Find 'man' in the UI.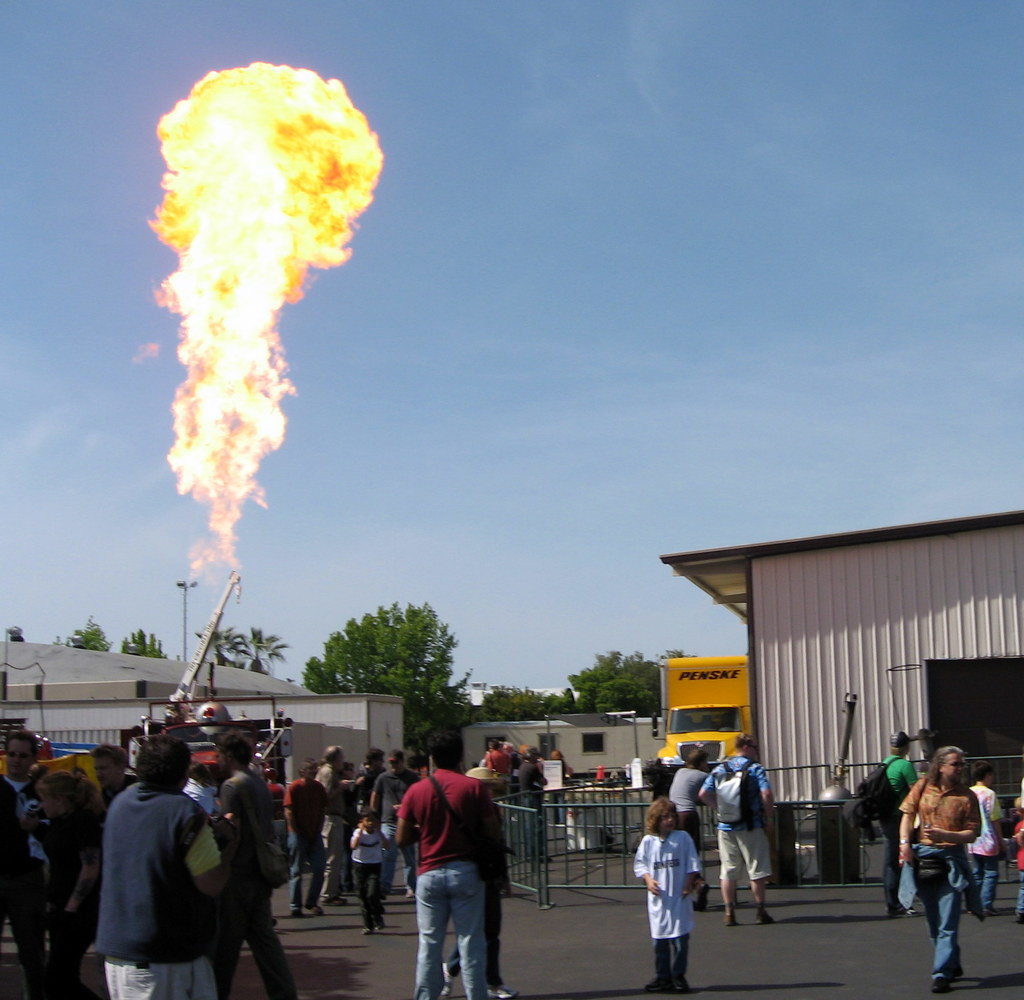
UI element at rect(81, 744, 134, 994).
